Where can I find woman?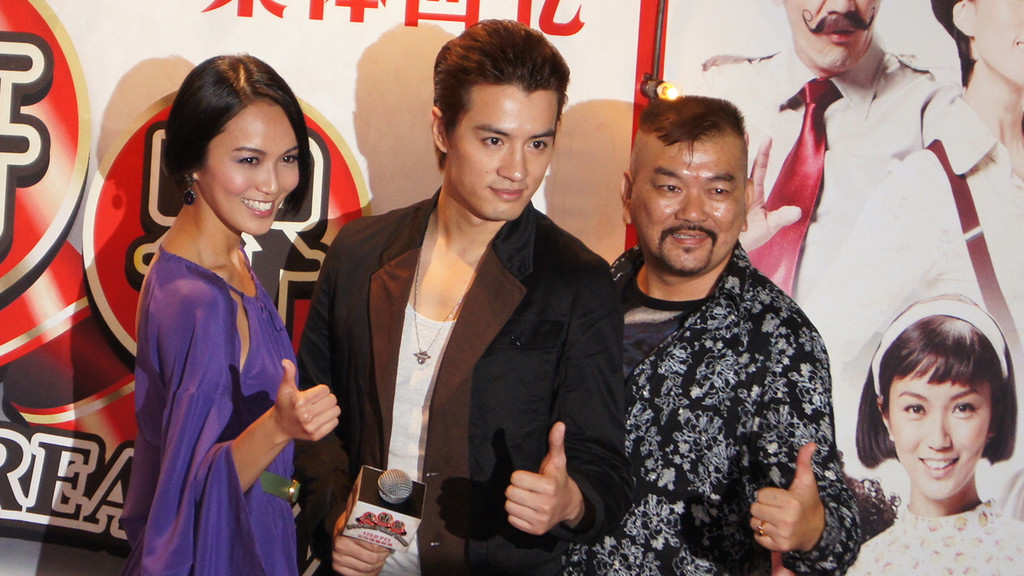
You can find it at 109,62,344,570.
